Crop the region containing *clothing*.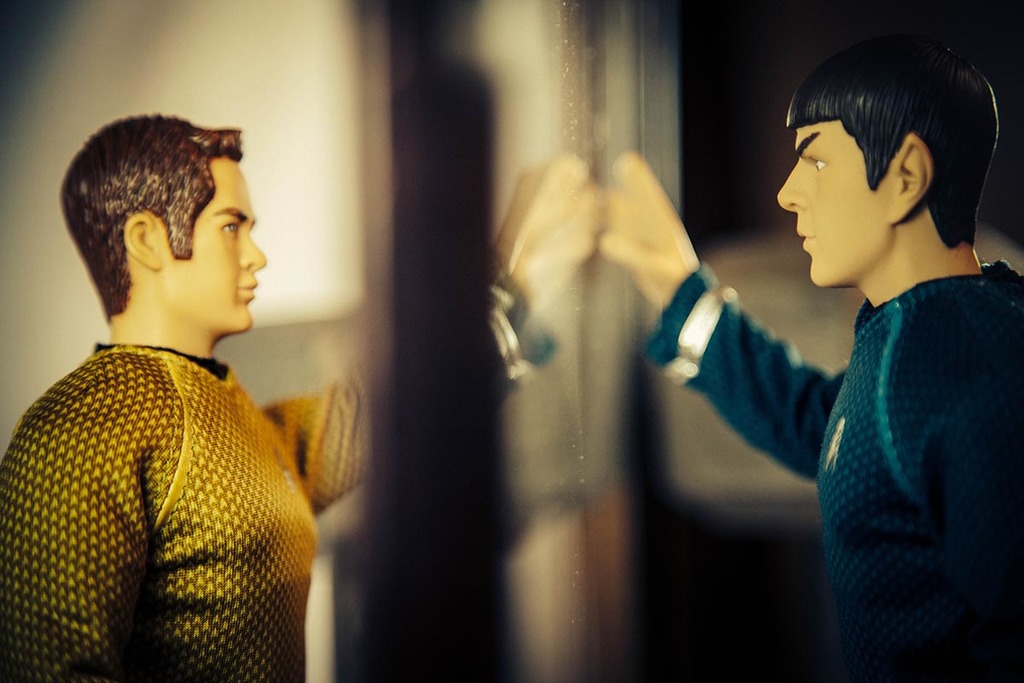
Crop region: [3,340,375,681].
